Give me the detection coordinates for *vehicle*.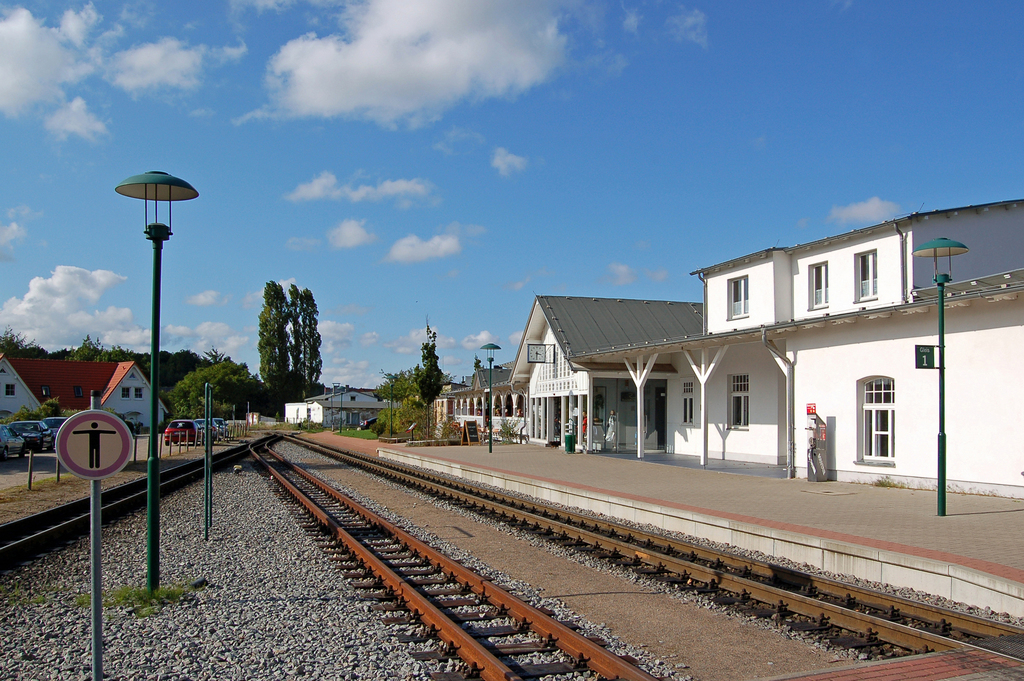
49 416 66 448.
